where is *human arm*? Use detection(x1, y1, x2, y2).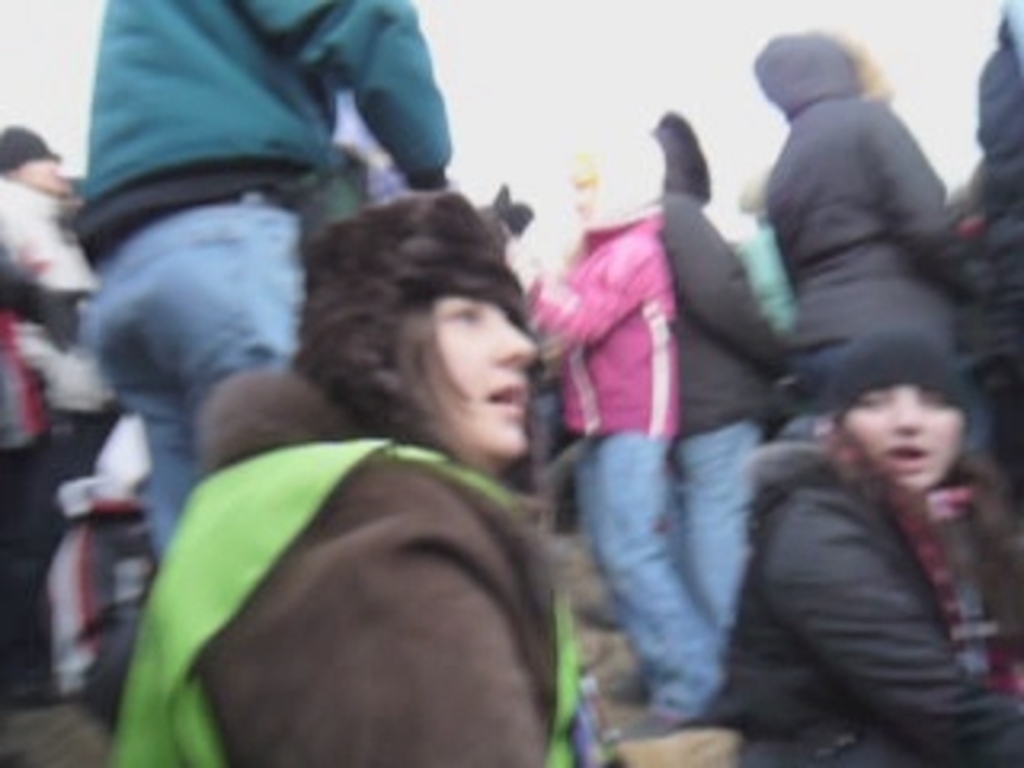
detection(502, 221, 646, 342).
